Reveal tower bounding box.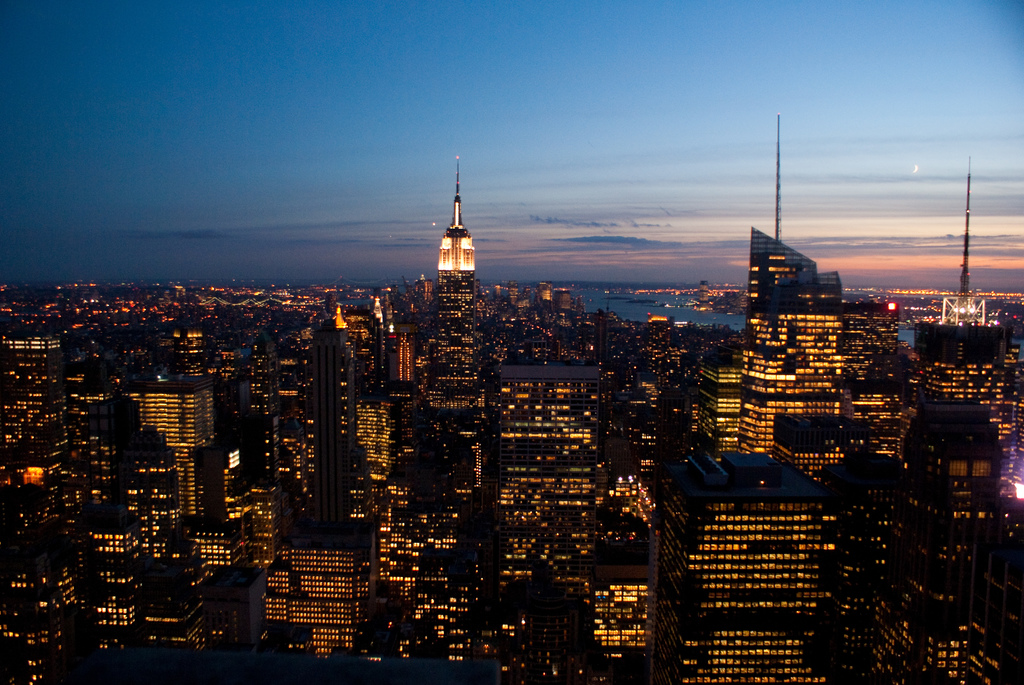
Revealed: bbox=[247, 334, 281, 490].
